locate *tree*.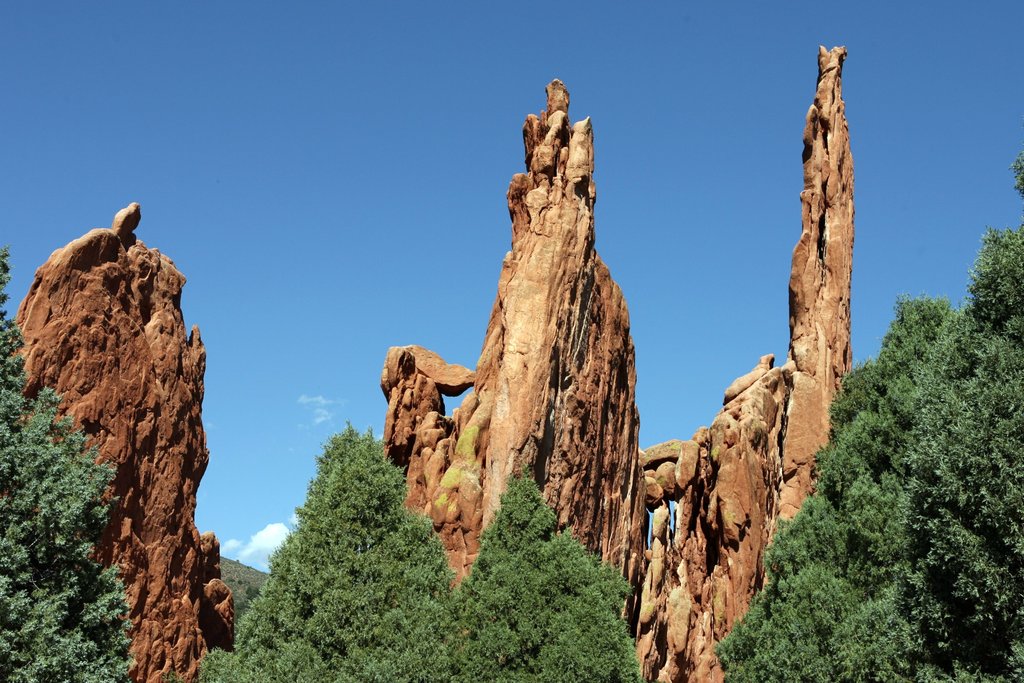
Bounding box: x1=712 y1=288 x2=965 y2=682.
